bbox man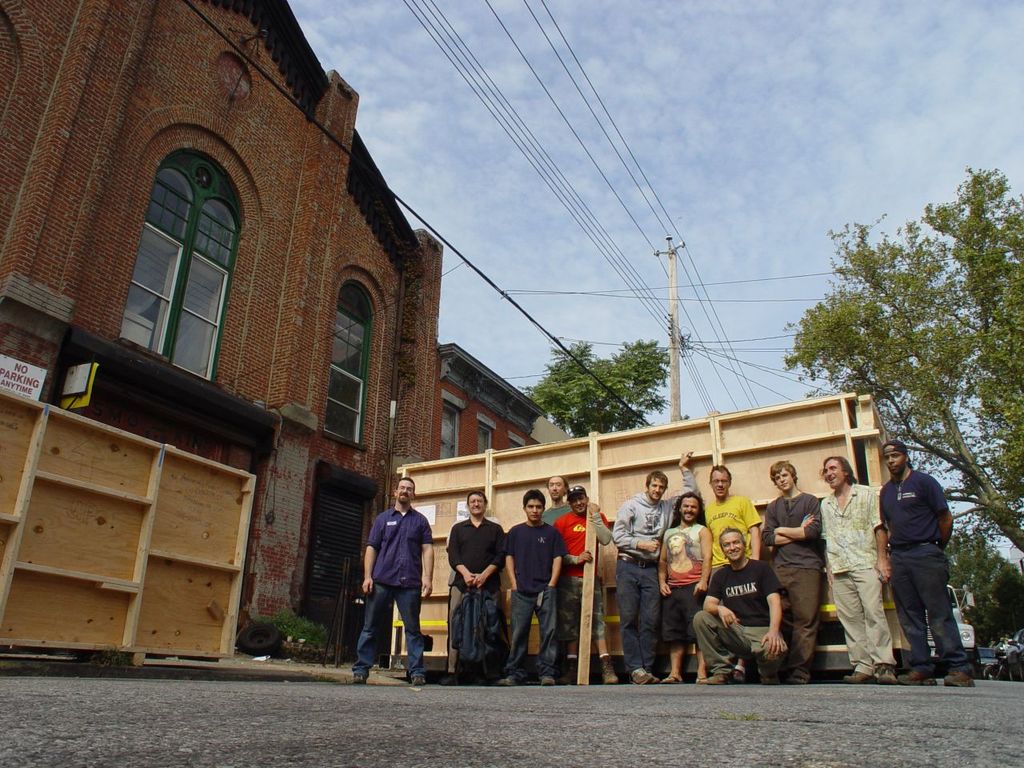
x1=654, y1=490, x2=717, y2=686
